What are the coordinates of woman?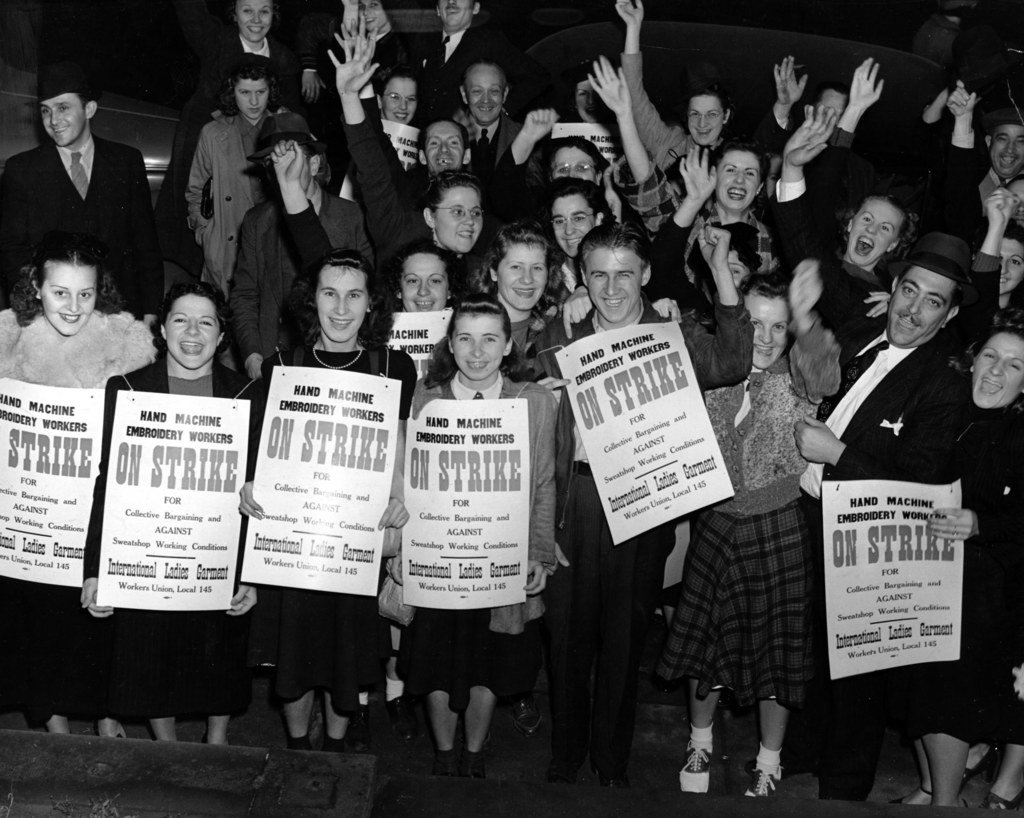
box(966, 219, 1023, 321).
